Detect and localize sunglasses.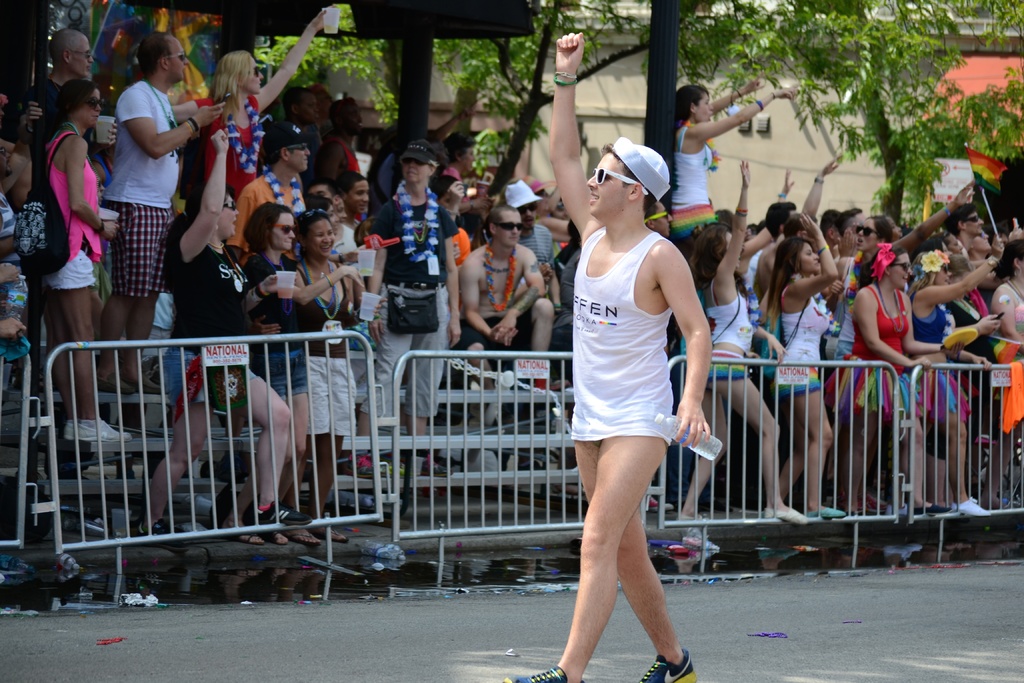
Localized at bbox=[164, 52, 190, 64].
